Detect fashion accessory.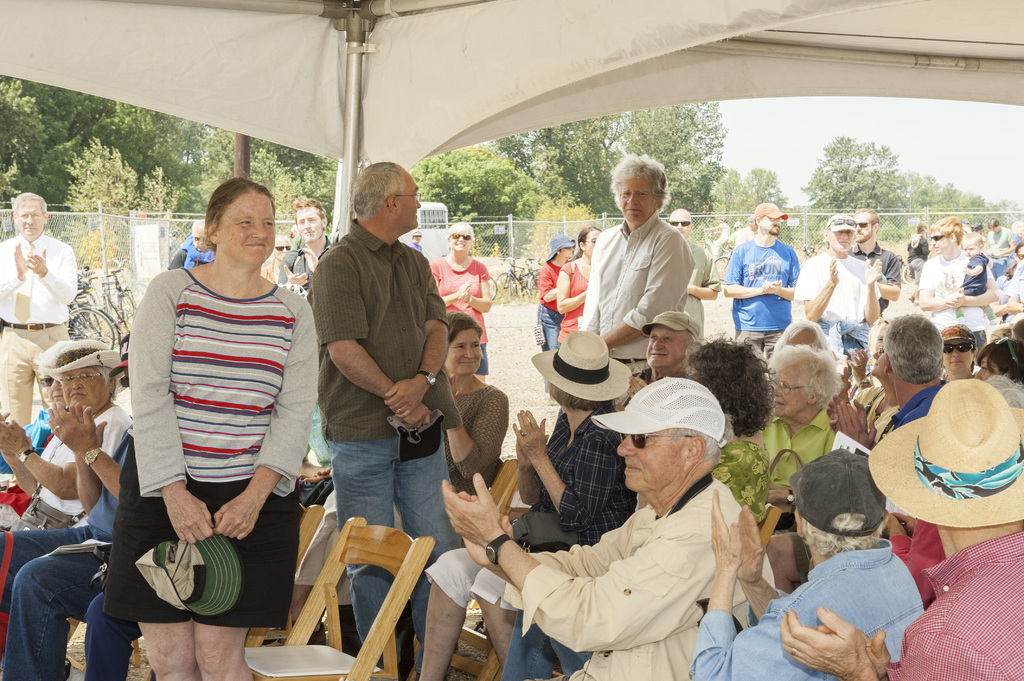
Detected at (left=790, top=445, right=890, bottom=534).
